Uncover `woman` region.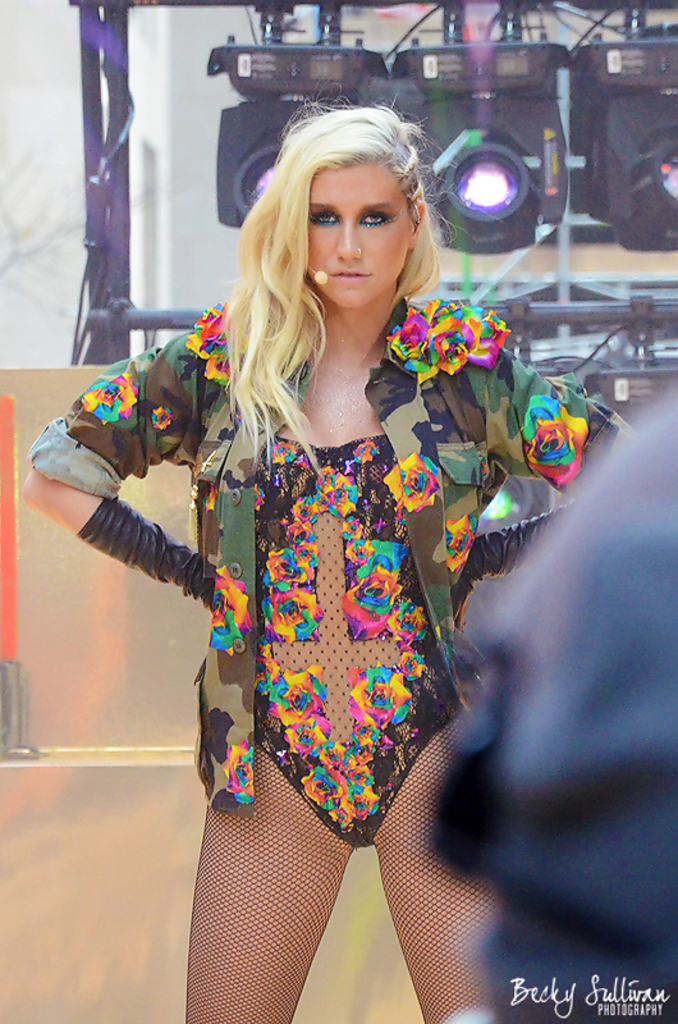
Uncovered: locate(55, 104, 620, 1004).
